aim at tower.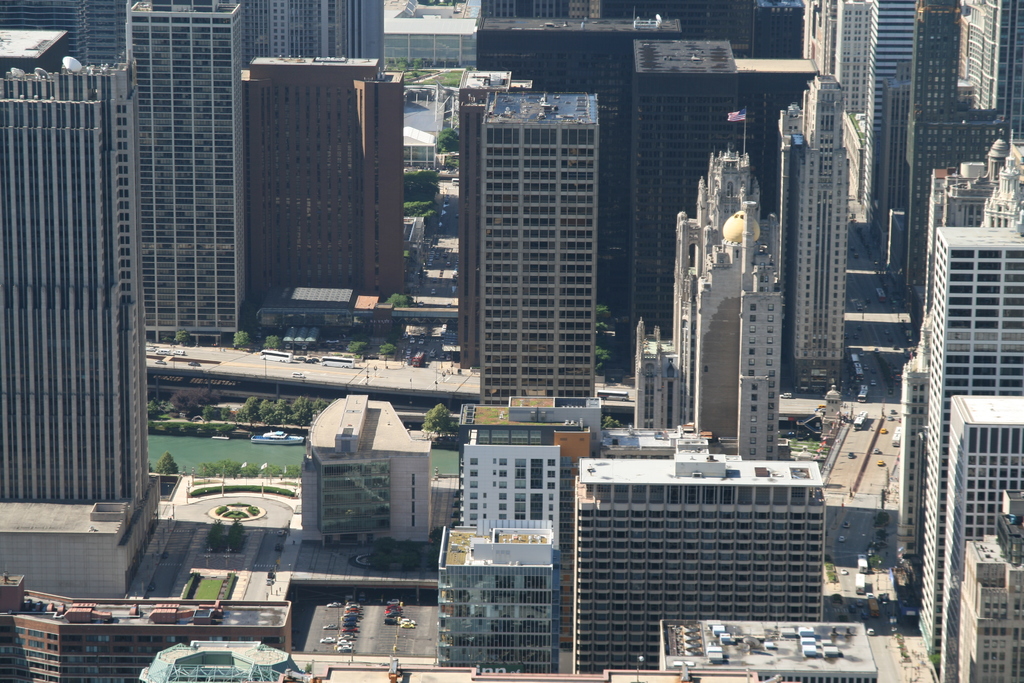
Aimed at select_region(776, 71, 854, 394).
